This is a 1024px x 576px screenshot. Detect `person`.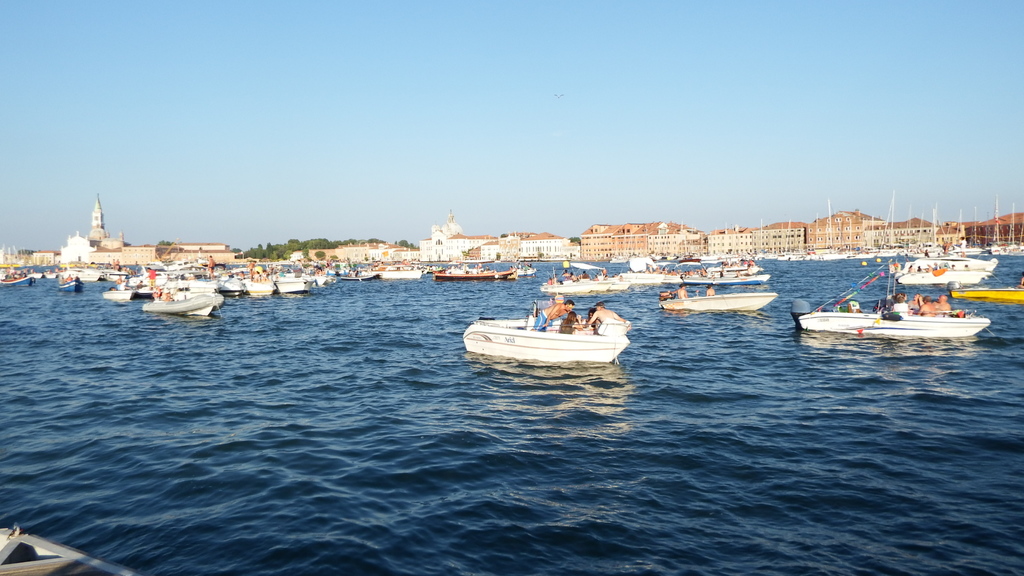
bbox(703, 284, 719, 296).
